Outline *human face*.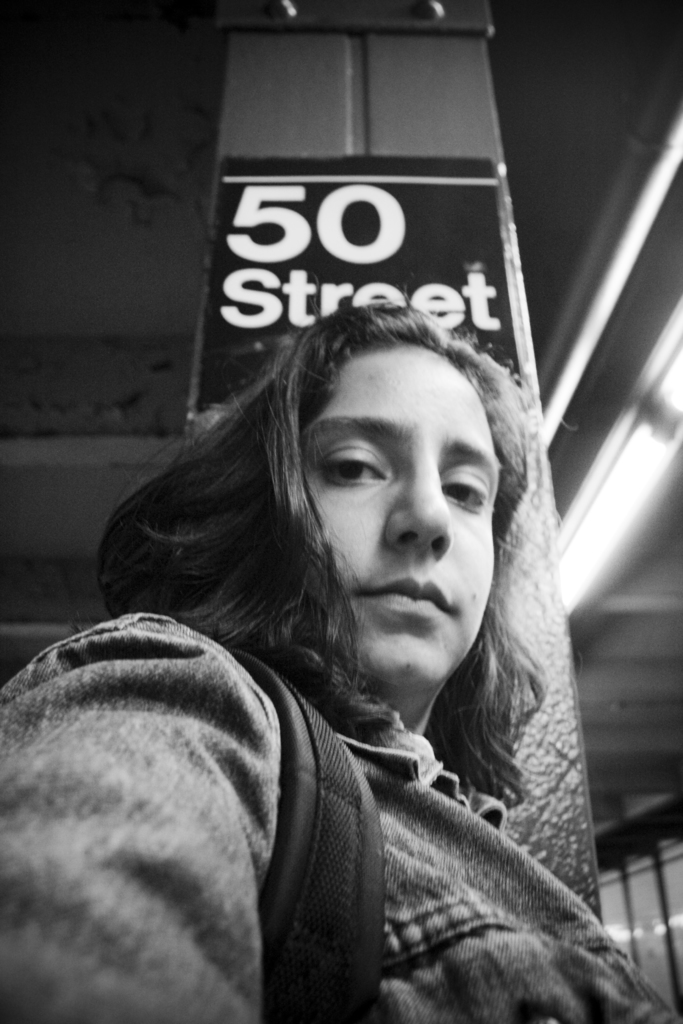
Outline: {"left": 296, "top": 351, "right": 502, "bottom": 682}.
